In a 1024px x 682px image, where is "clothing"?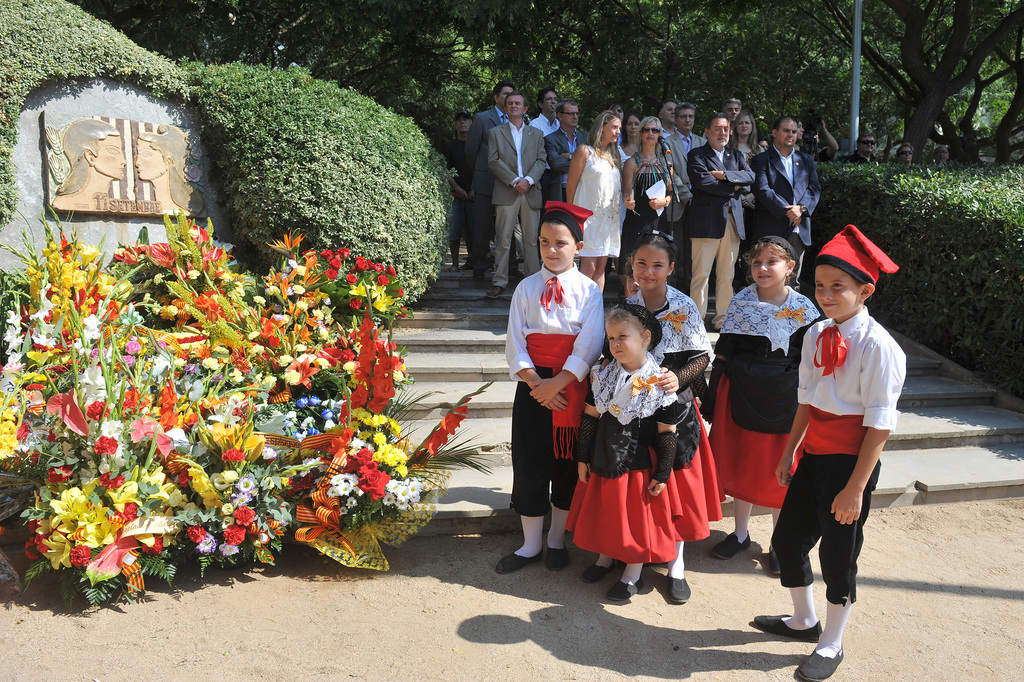
rect(484, 253, 620, 522).
